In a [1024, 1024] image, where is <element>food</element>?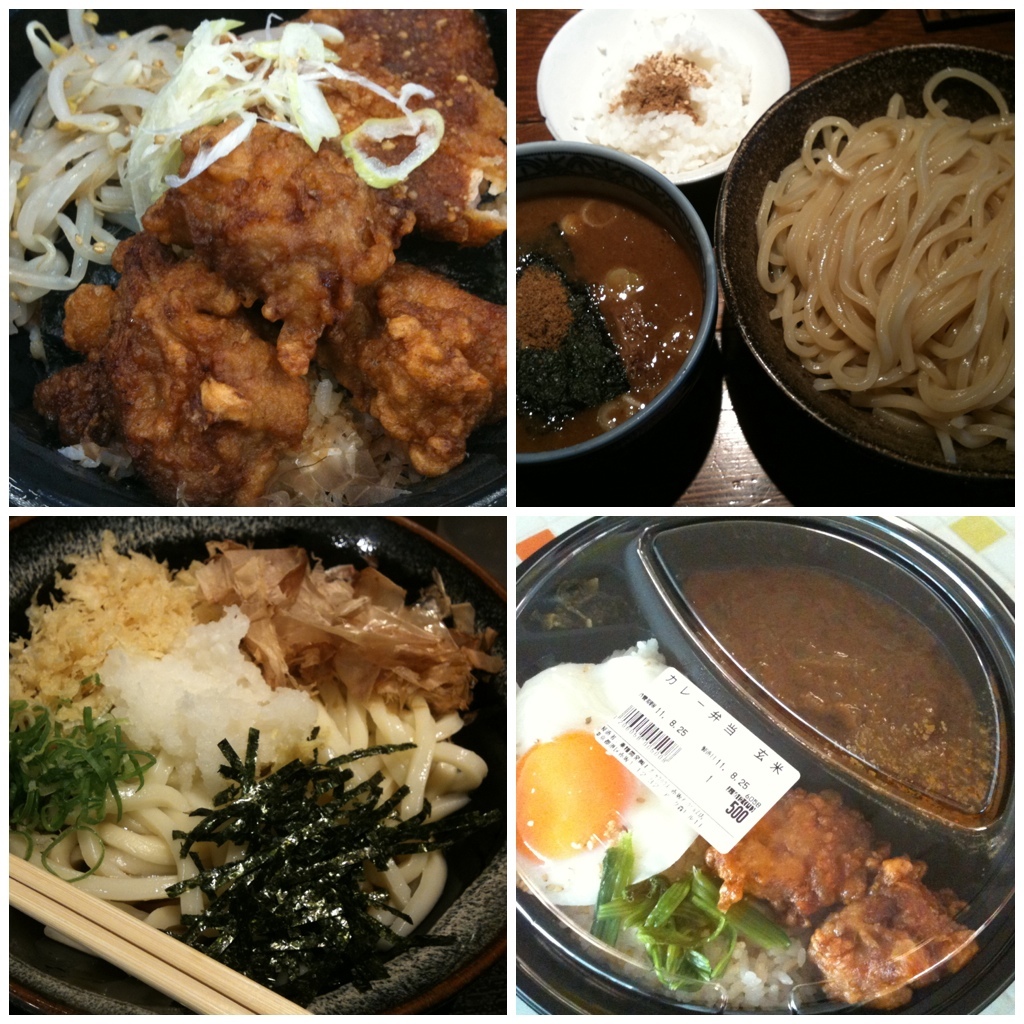
bbox(551, 0, 773, 175).
